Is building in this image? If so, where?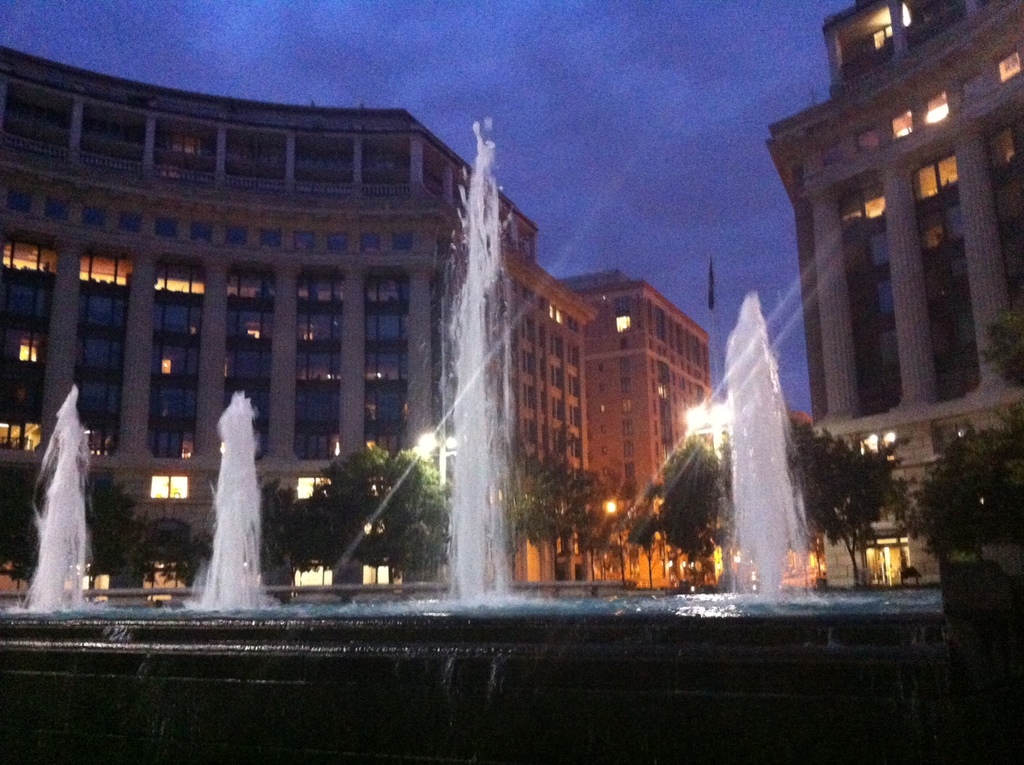
Yes, at bbox(762, 0, 1023, 592).
